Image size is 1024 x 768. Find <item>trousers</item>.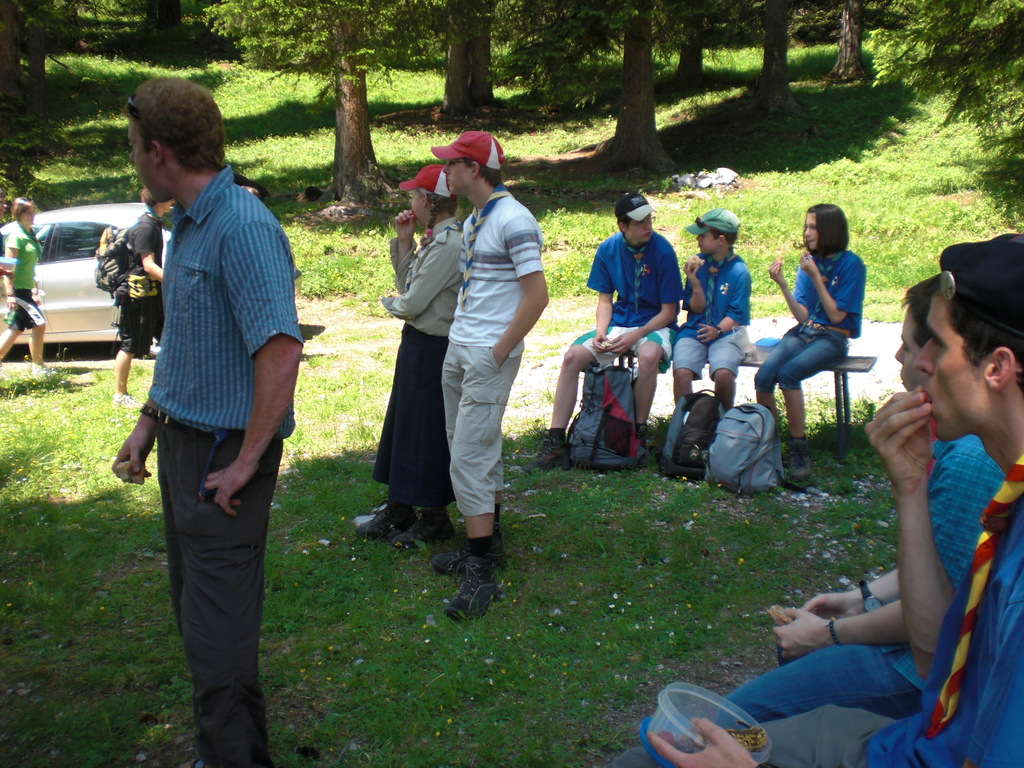
Rect(155, 429, 260, 720).
